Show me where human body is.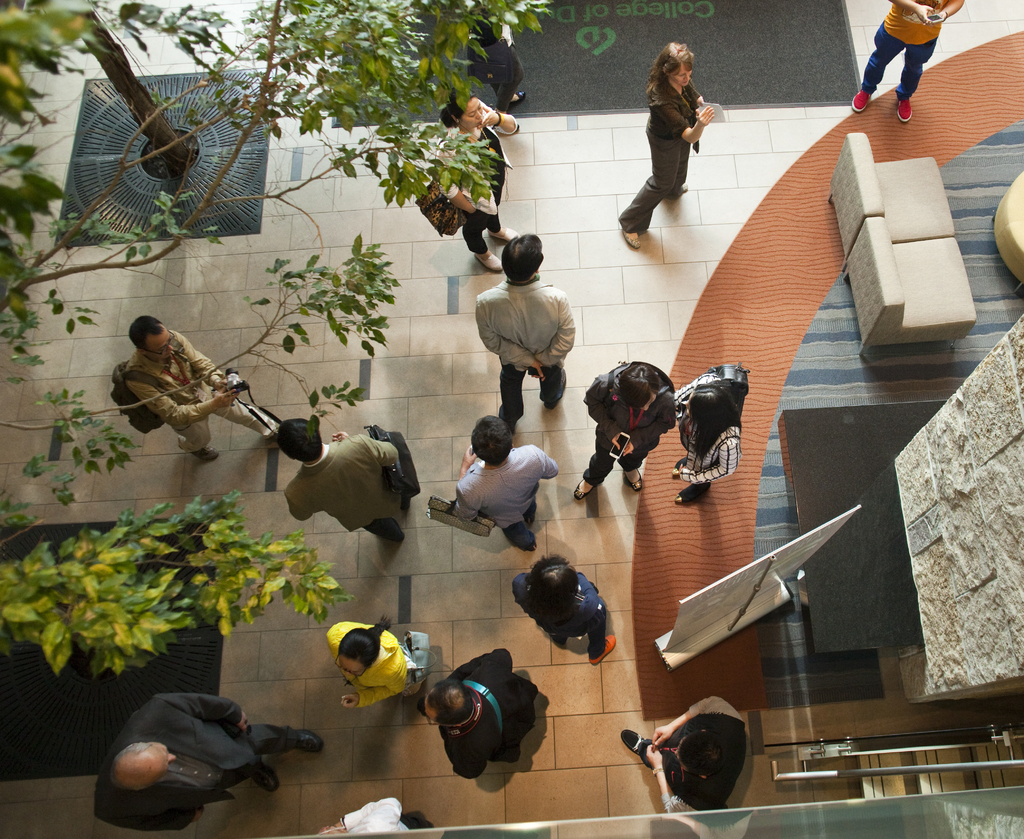
human body is at [x1=421, y1=648, x2=541, y2=778].
